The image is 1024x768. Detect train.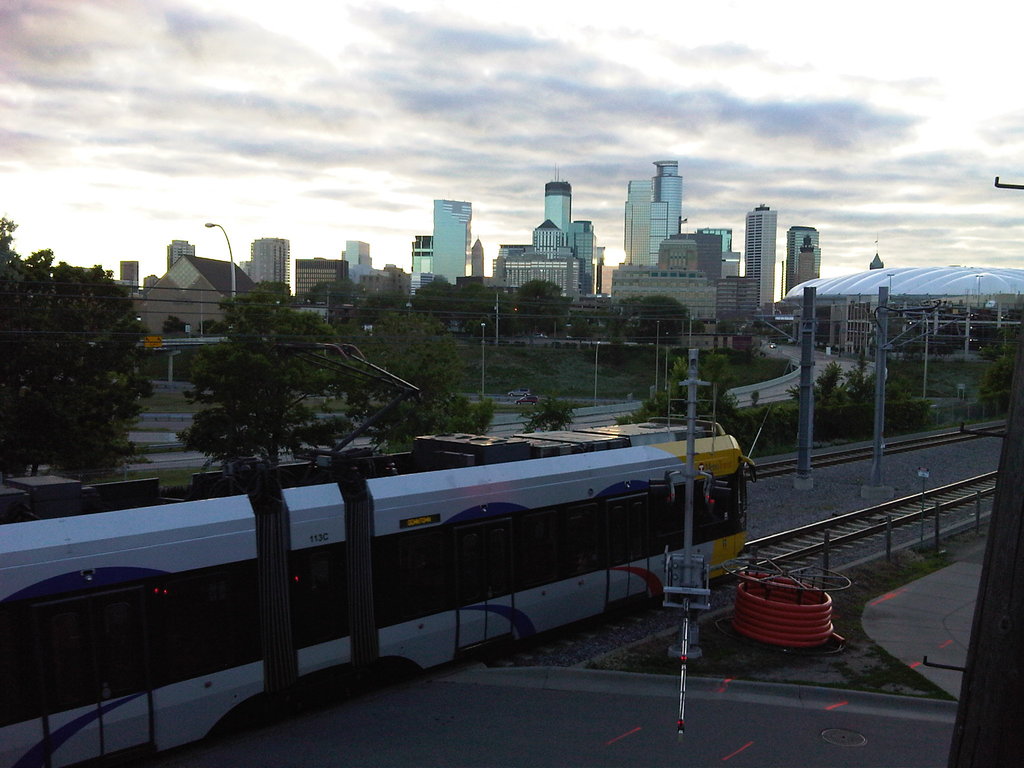
Detection: 0 424 763 762.
